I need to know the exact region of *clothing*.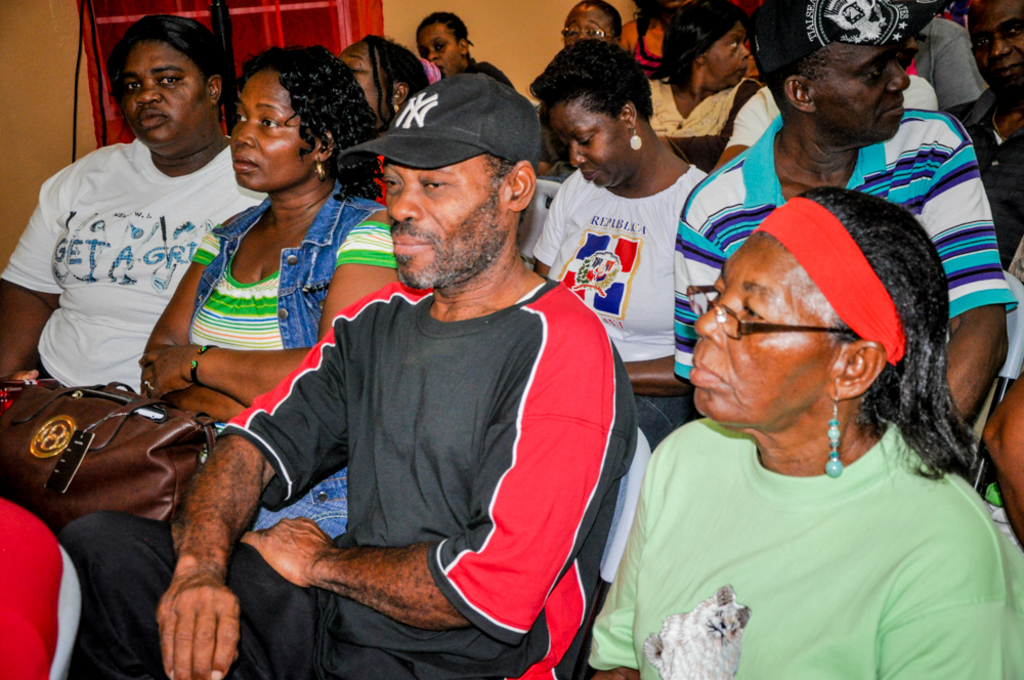
Region: {"x1": 0, "y1": 136, "x2": 269, "y2": 403}.
